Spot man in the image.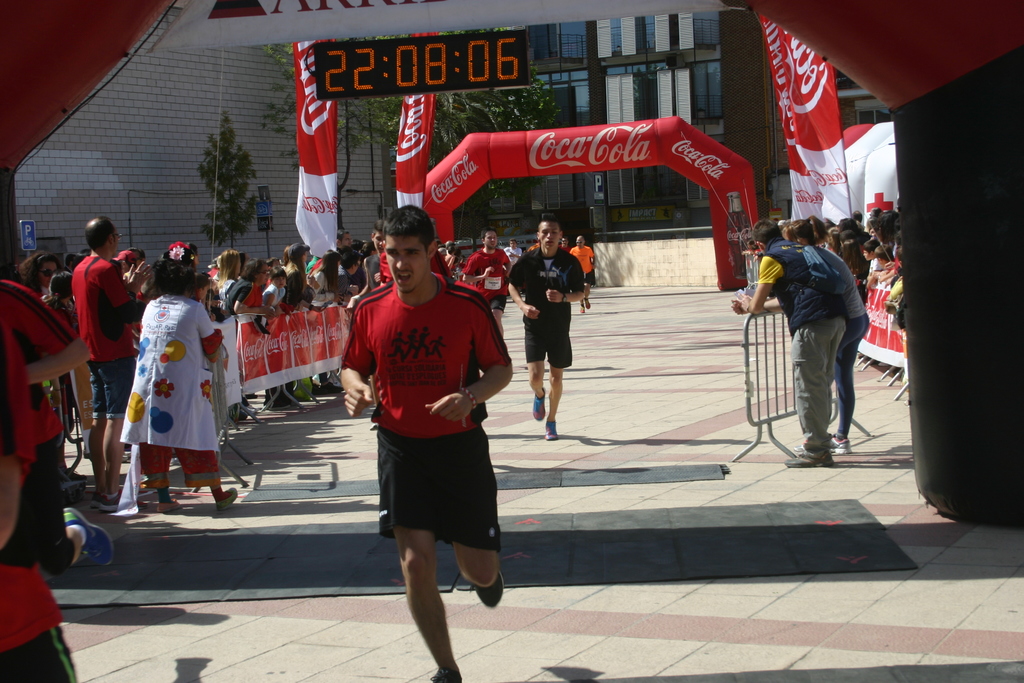
man found at 2 276 115 574.
